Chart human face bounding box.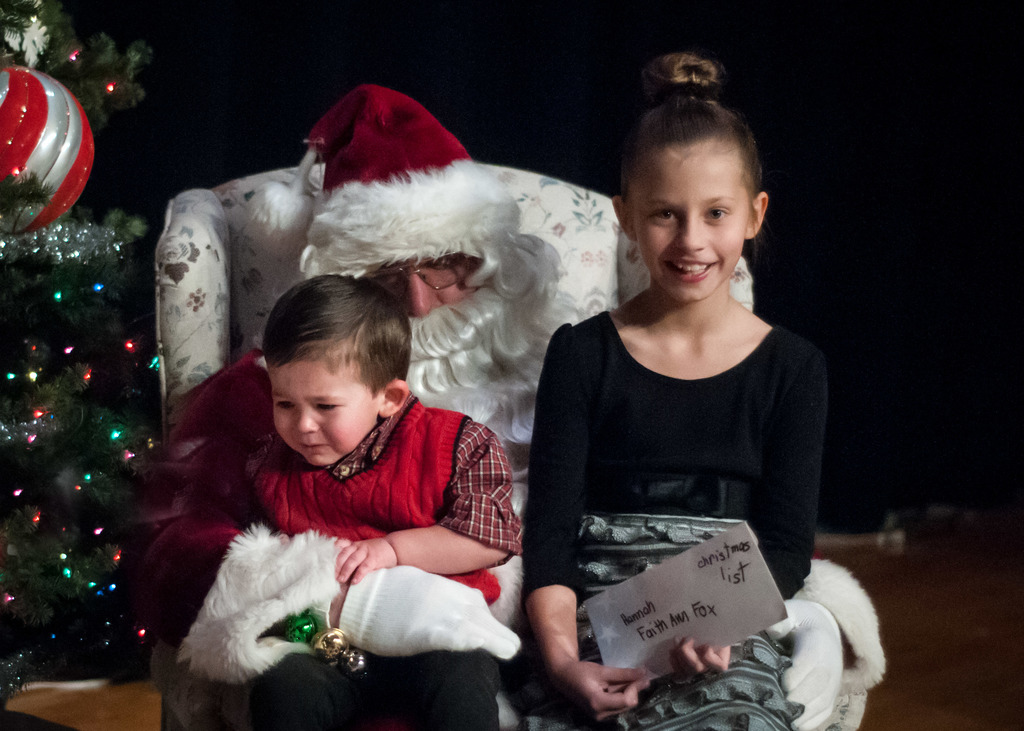
Charted: x1=637 y1=128 x2=769 y2=294.
